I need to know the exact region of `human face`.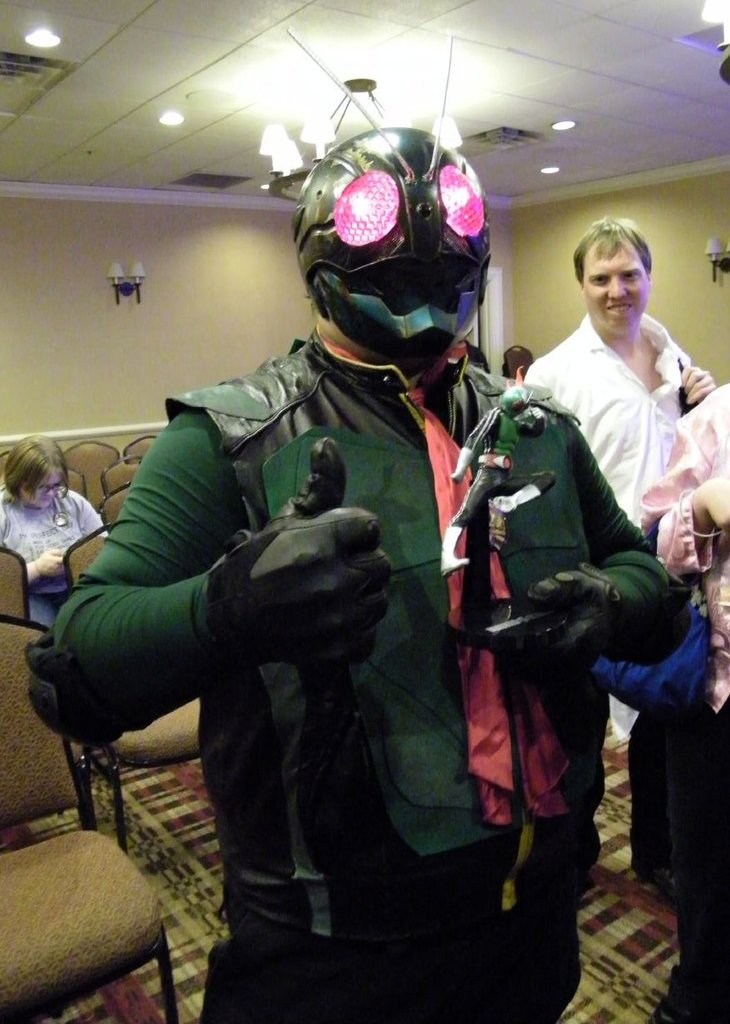
Region: (586, 236, 651, 328).
